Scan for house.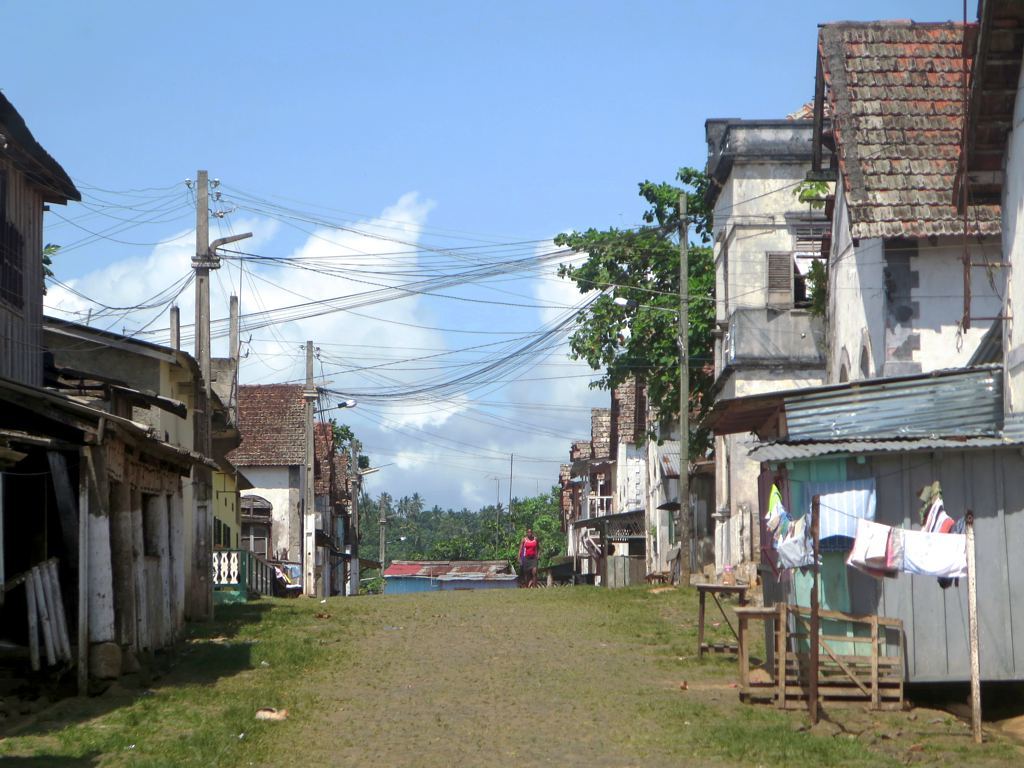
Scan result: [x1=744, y1=0, x2=1023, y2=678].
